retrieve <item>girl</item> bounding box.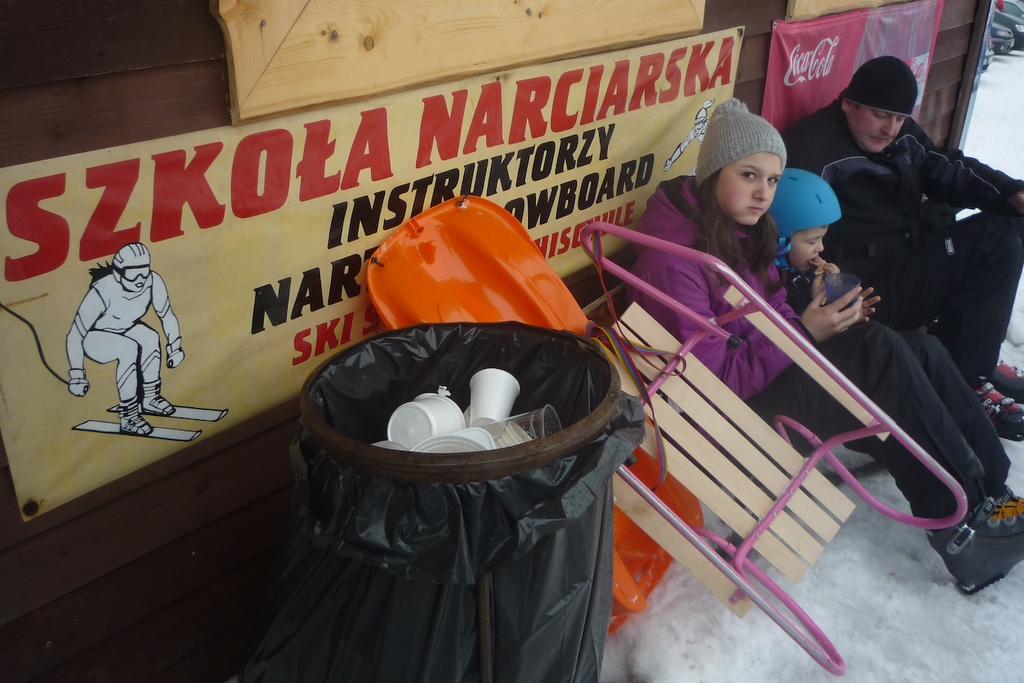
Bounding box: crop(760, 162, 851, 318).
